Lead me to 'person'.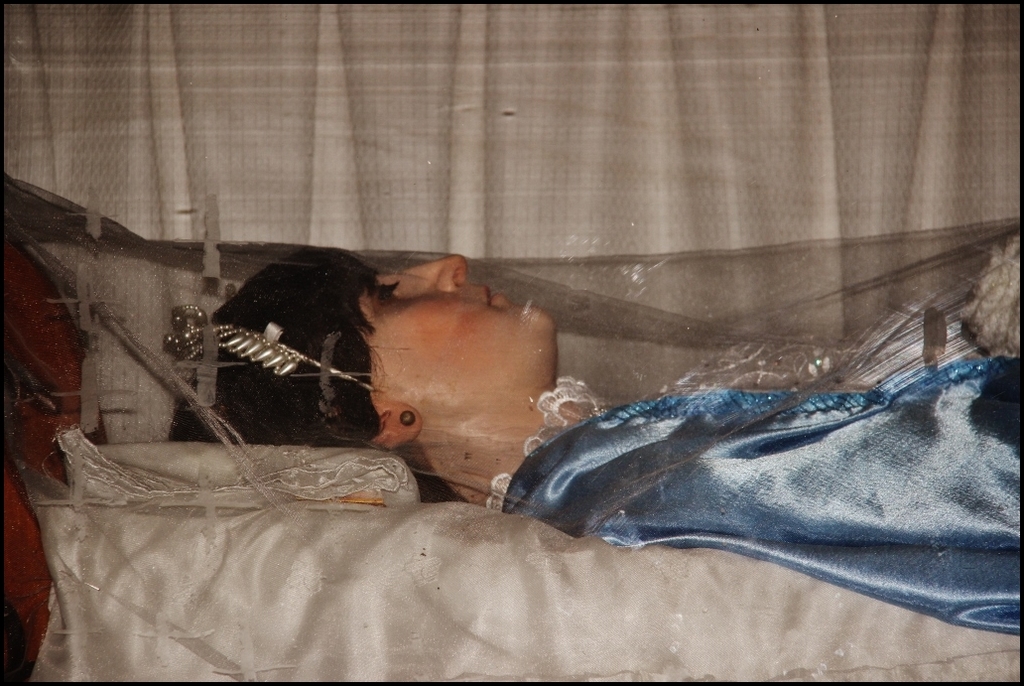
Lead to Rect(157, 238, 1023, 637).
